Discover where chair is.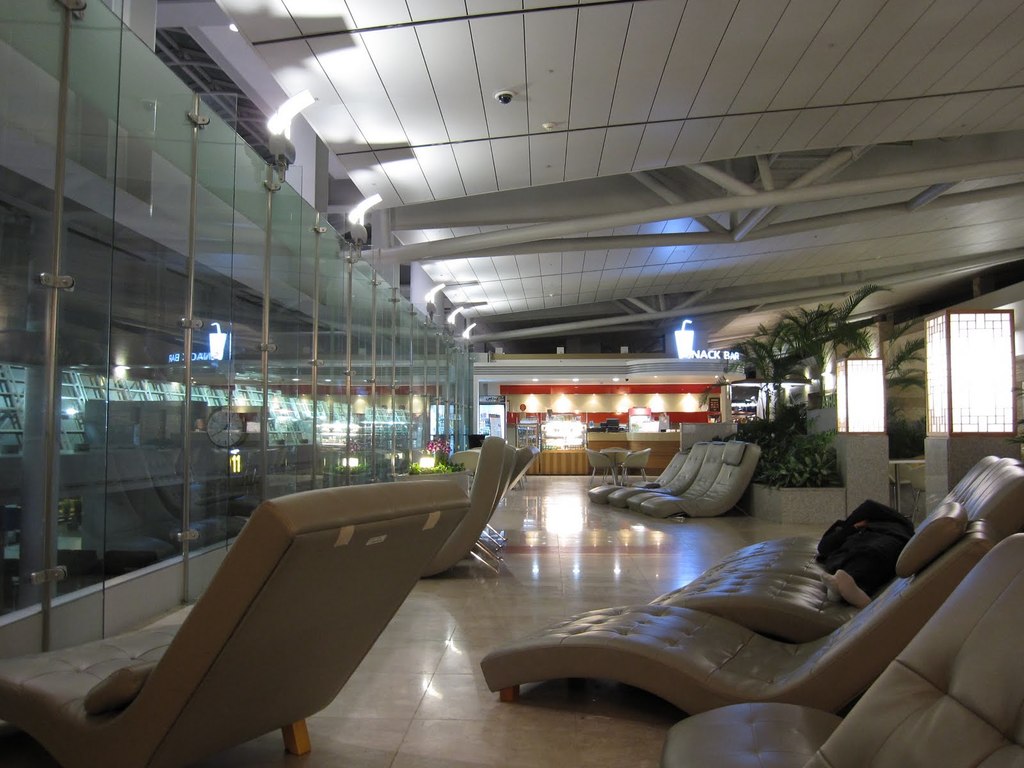
Discovered at locate(613, 443, 652, 485).
